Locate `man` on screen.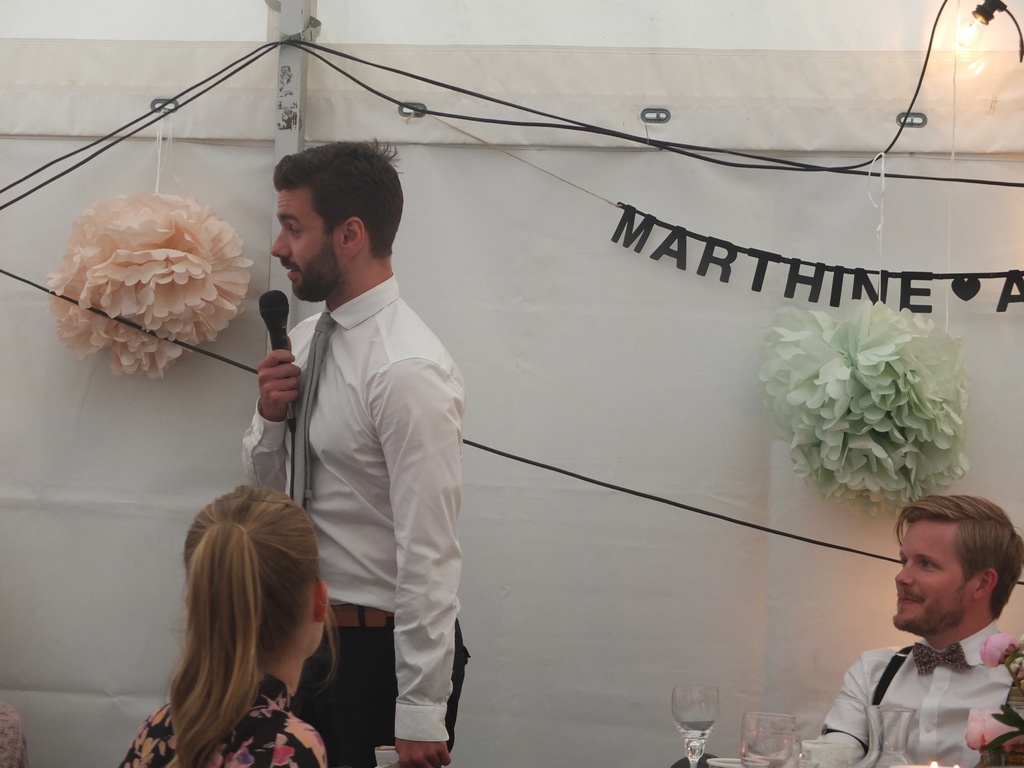
On screen at (246,104,490,767).
